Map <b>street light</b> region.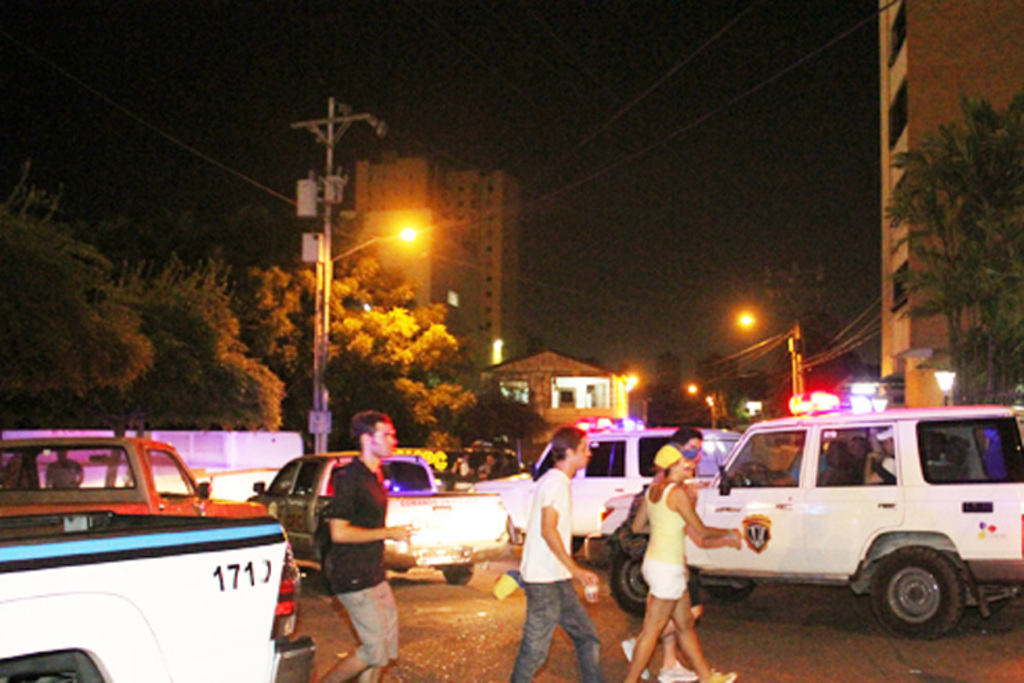
Mapped to box(616, 366, 638, 422).
